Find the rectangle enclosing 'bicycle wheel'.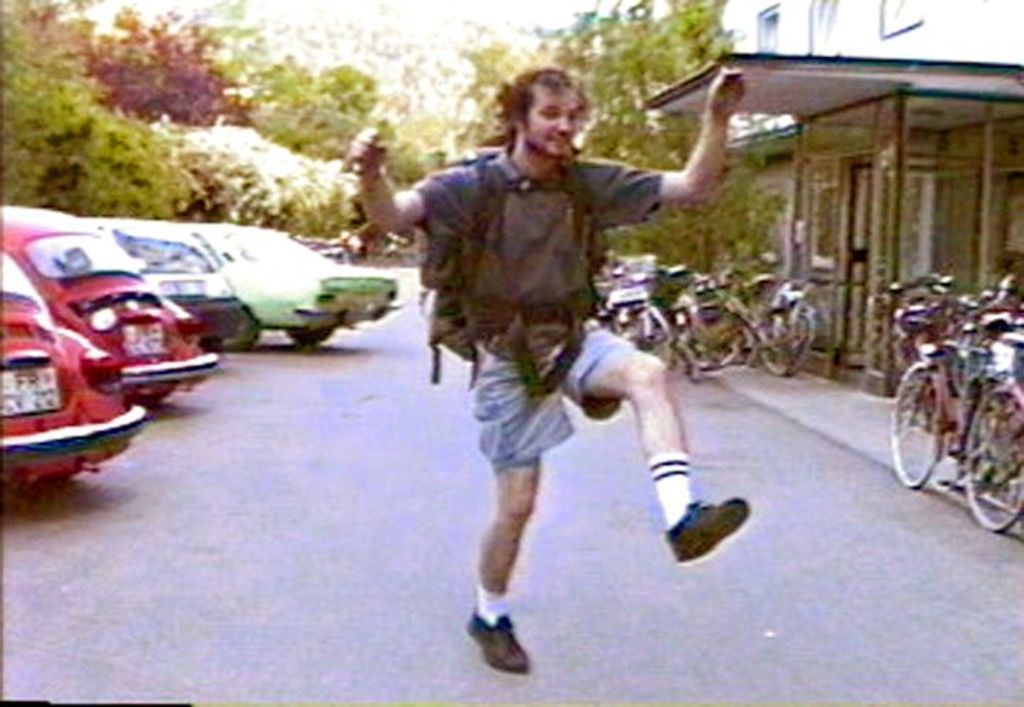
detection(916, 367, 986, 488).
